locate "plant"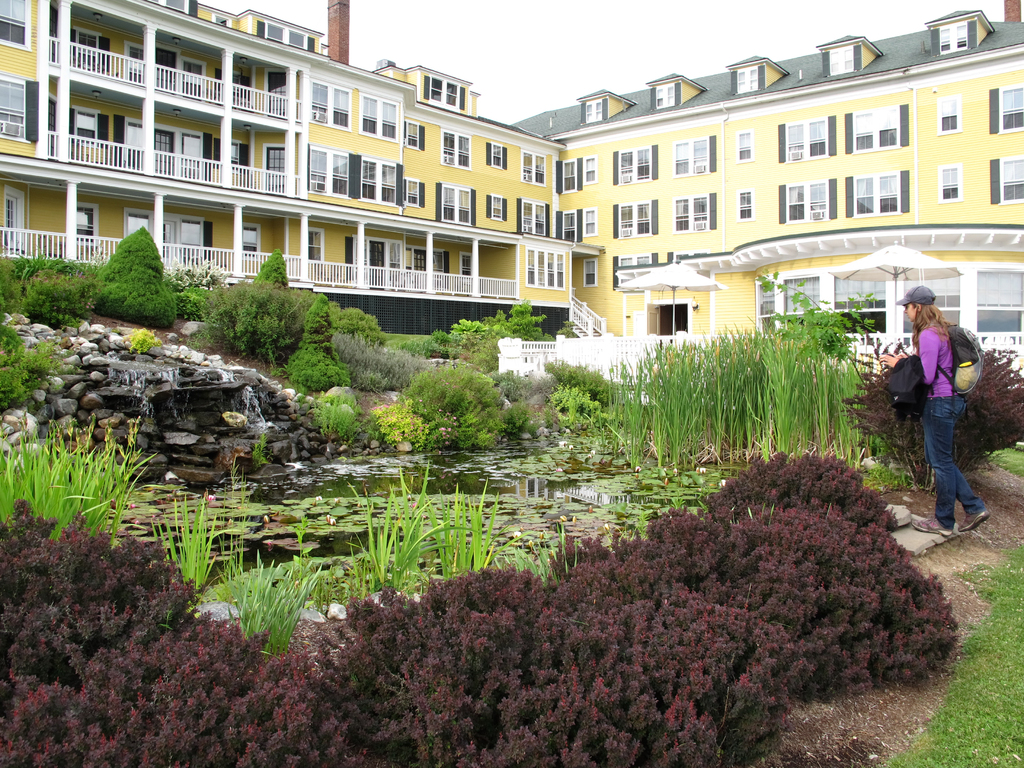
BBox(731, 259, 871, 398)
